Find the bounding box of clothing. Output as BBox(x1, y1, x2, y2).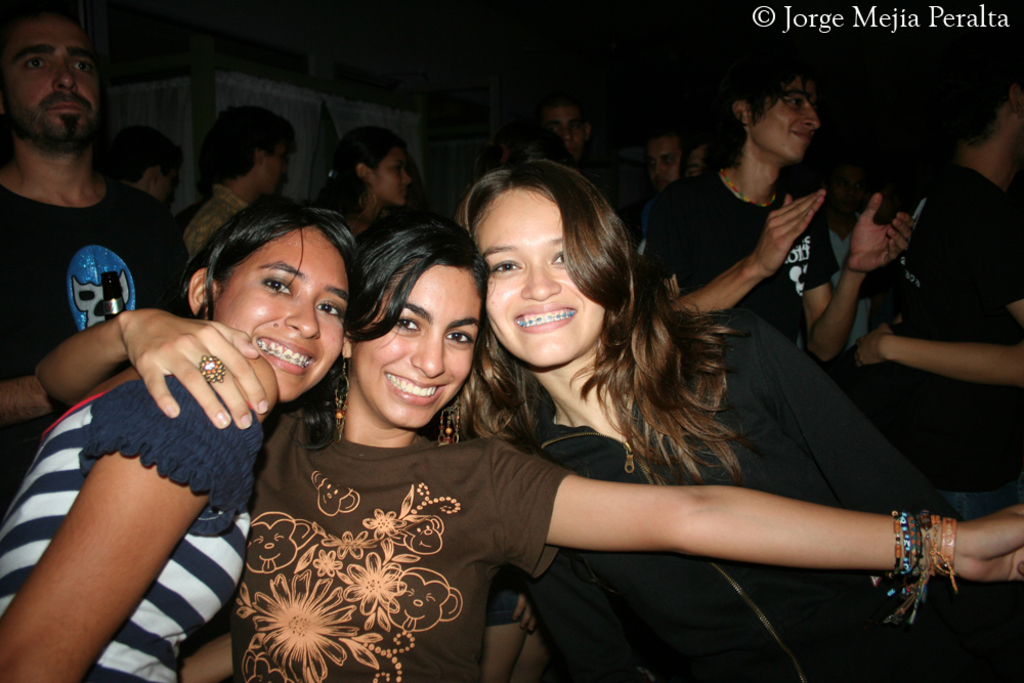
BBox(523, 318, 1008, 674).
